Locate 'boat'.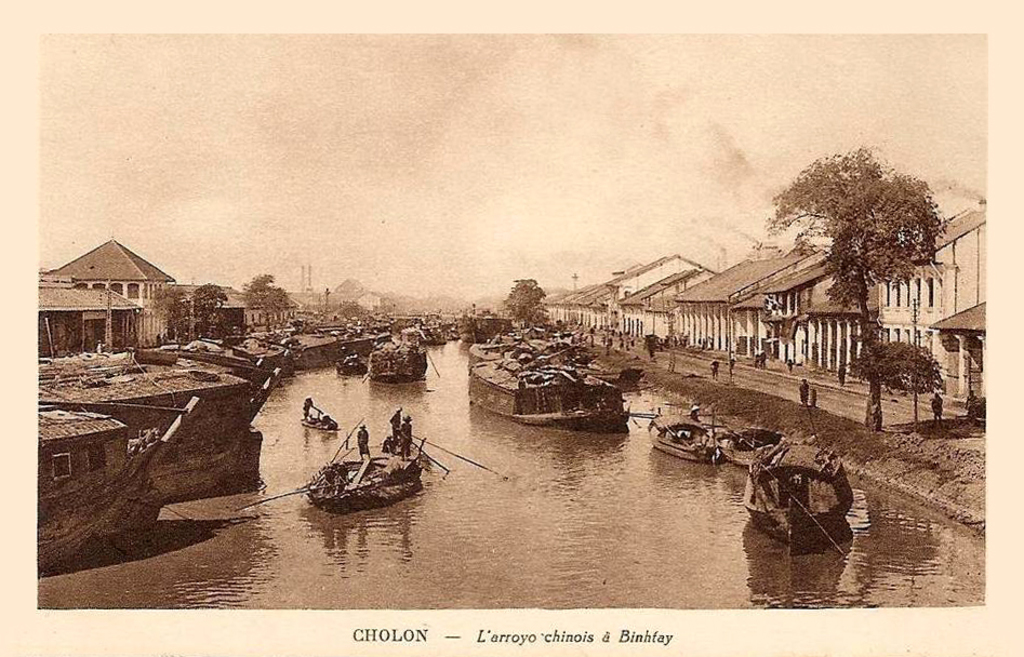
Bounding box: Rect(309, 411, 337, 432).
